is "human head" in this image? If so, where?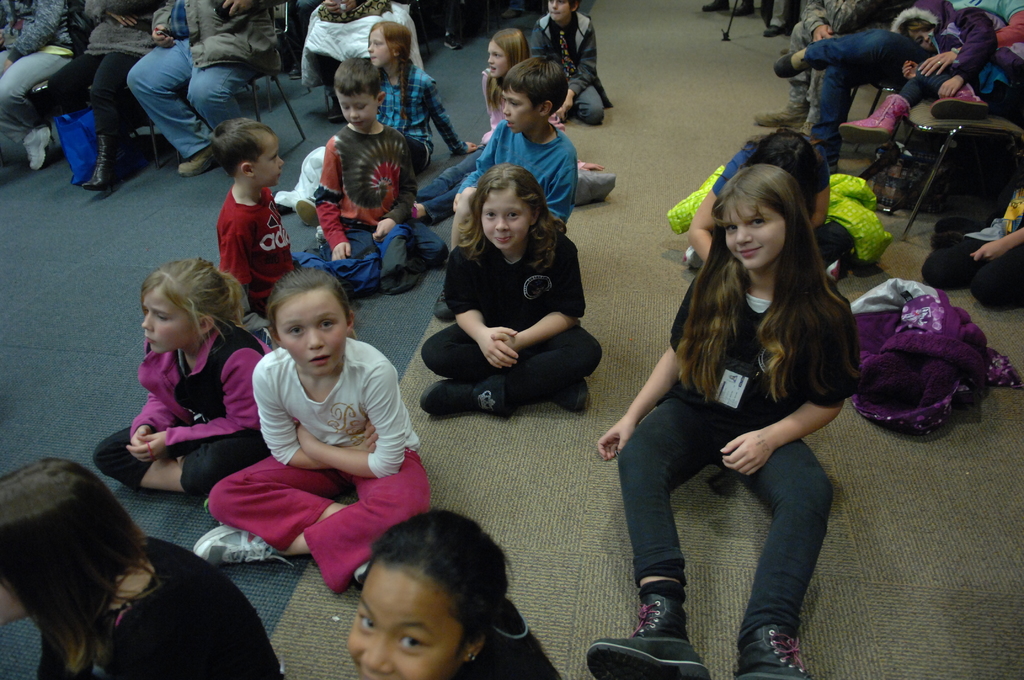
Yes, at <region>501, 54, 566, 134</region>.
